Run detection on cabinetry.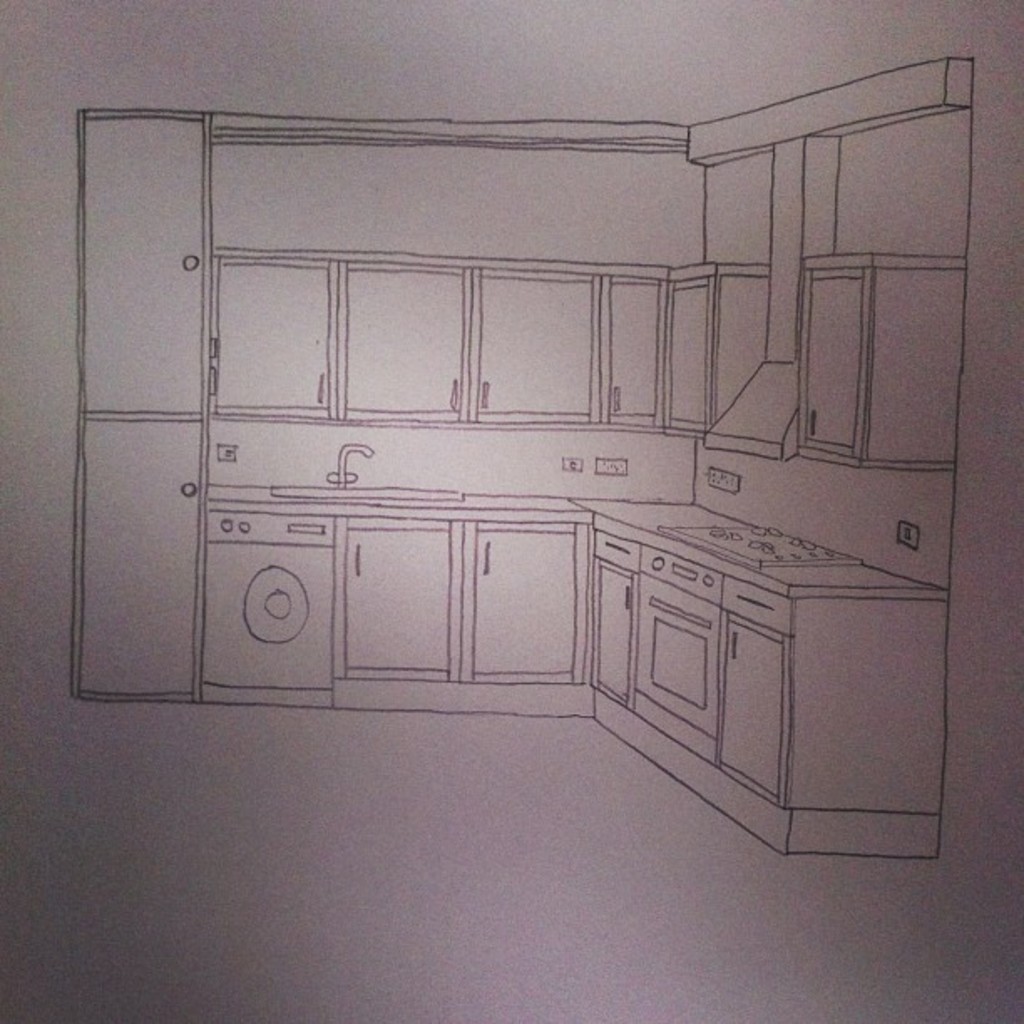
Result: locate(64, 105, 209, 422).
